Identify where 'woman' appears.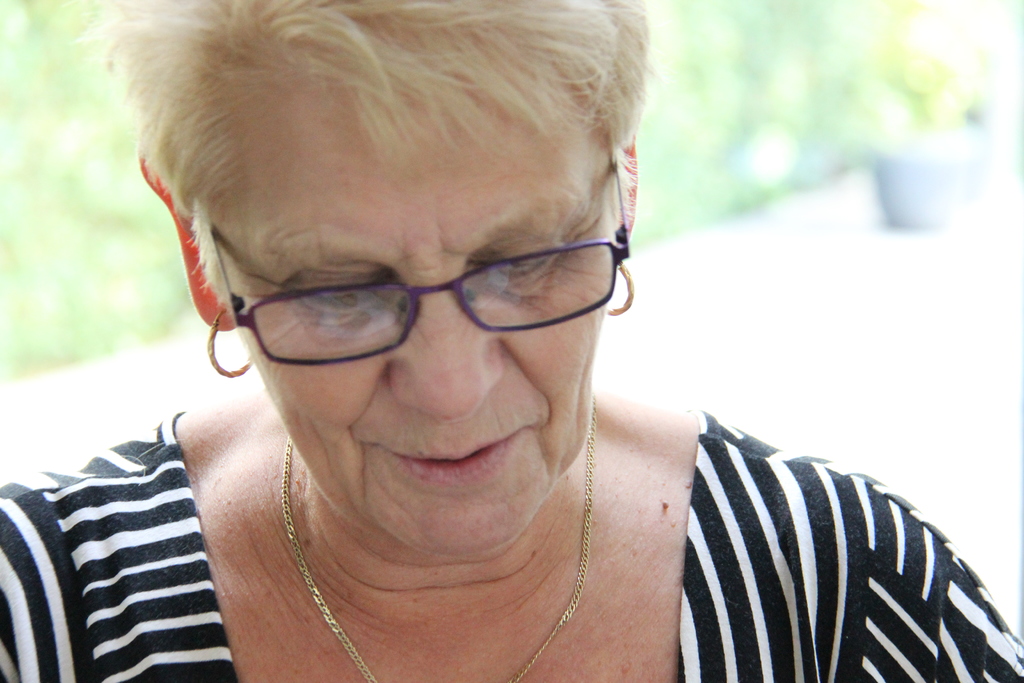
Appears at BBox(42, 0, 957, 682).
